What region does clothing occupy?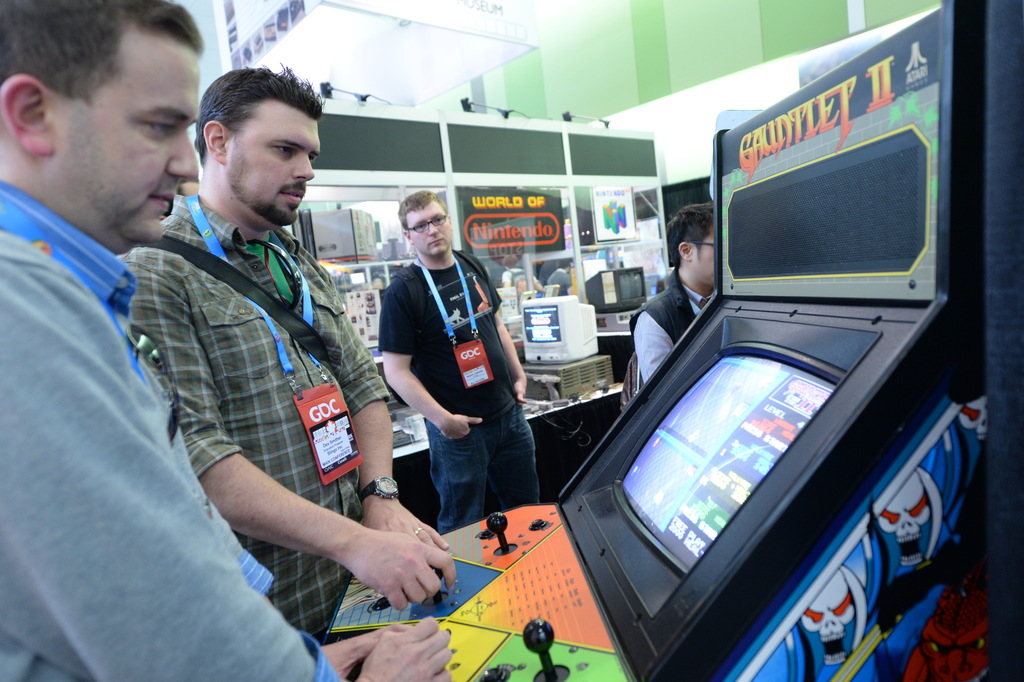
(x1=3, y1=0, x2=449, y2=681).
